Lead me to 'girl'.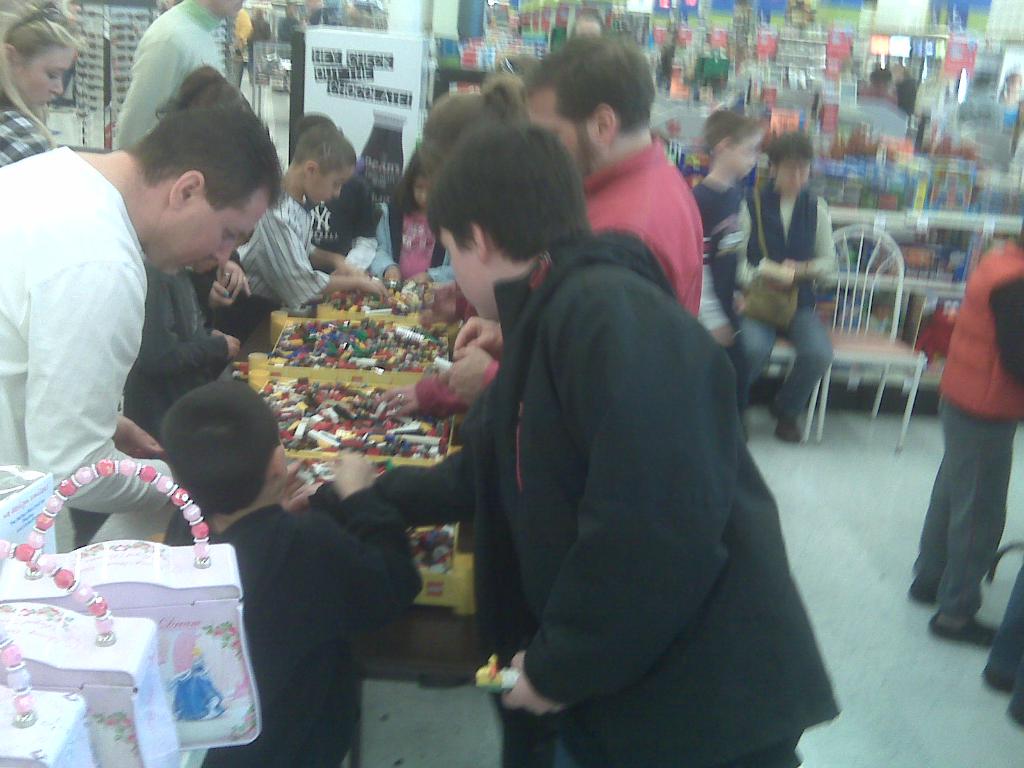
Lead to Rect(0, 0, 82, 166).
